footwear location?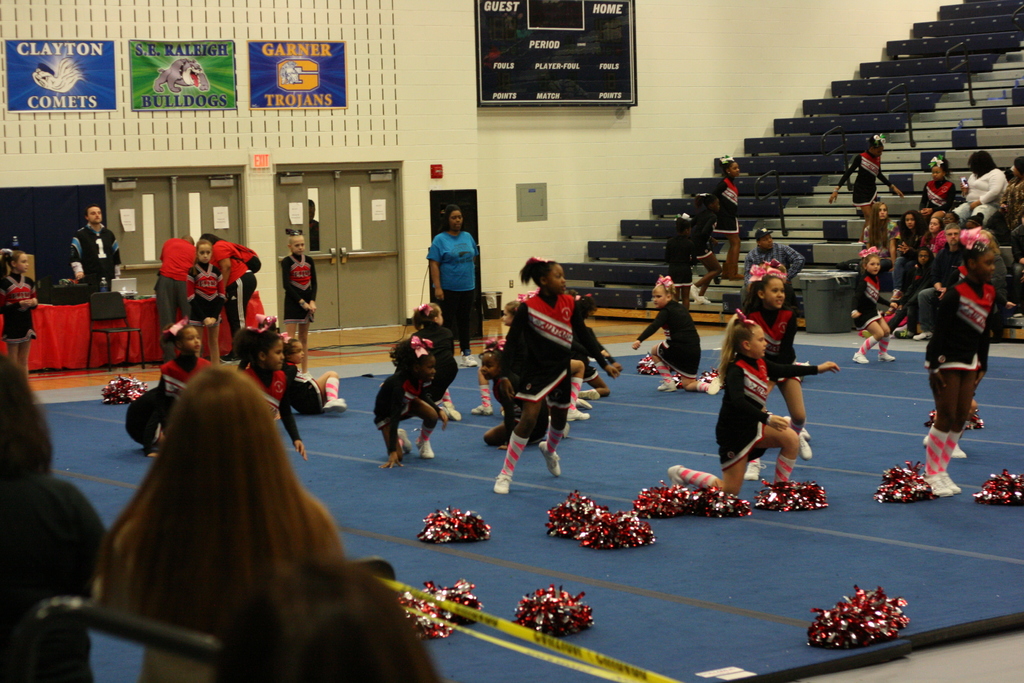
[956, 441, 970, 458]
